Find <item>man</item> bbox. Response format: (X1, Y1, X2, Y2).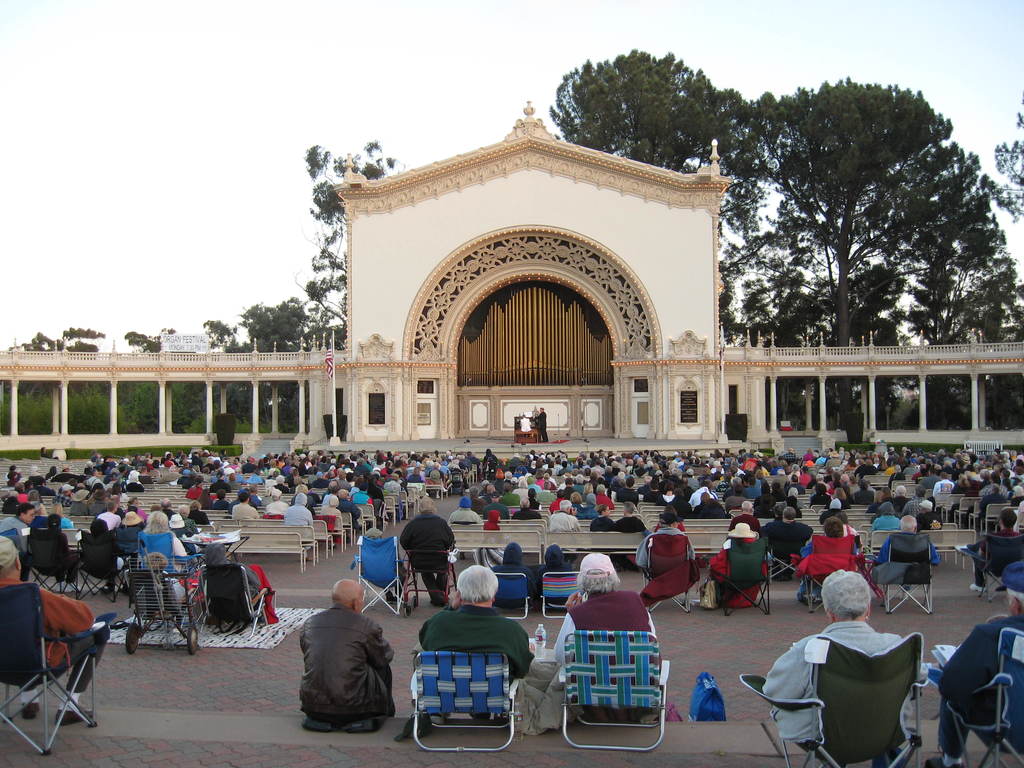
(760, 508, 812, 586).
